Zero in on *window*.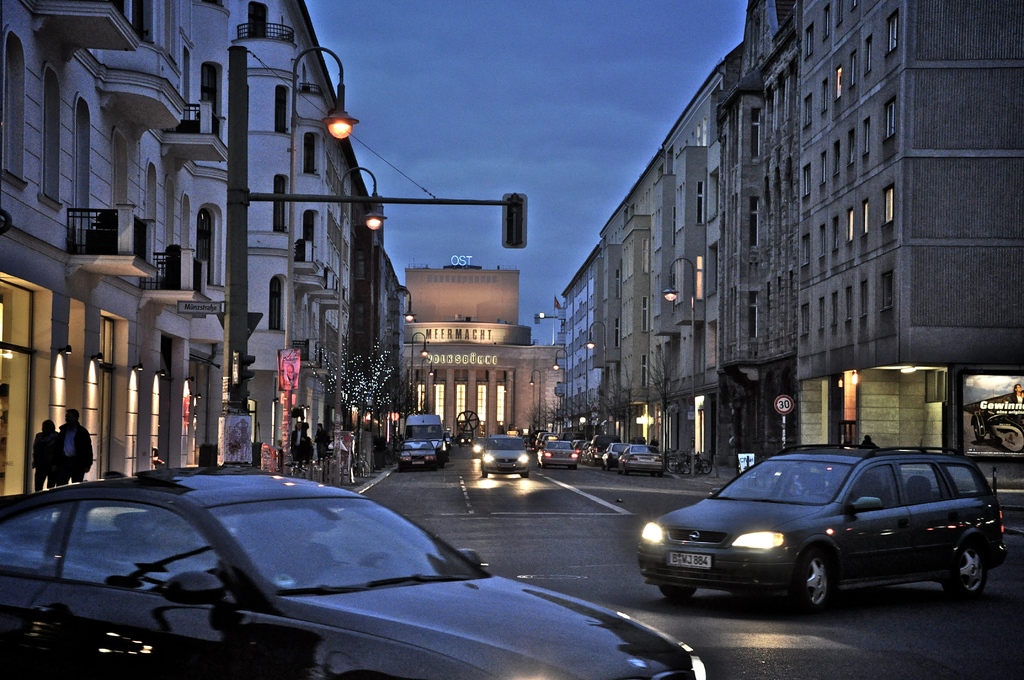
Zeroed in: {"x1": 830, "y1": 65, "x2": 841, "y2": 99}.
